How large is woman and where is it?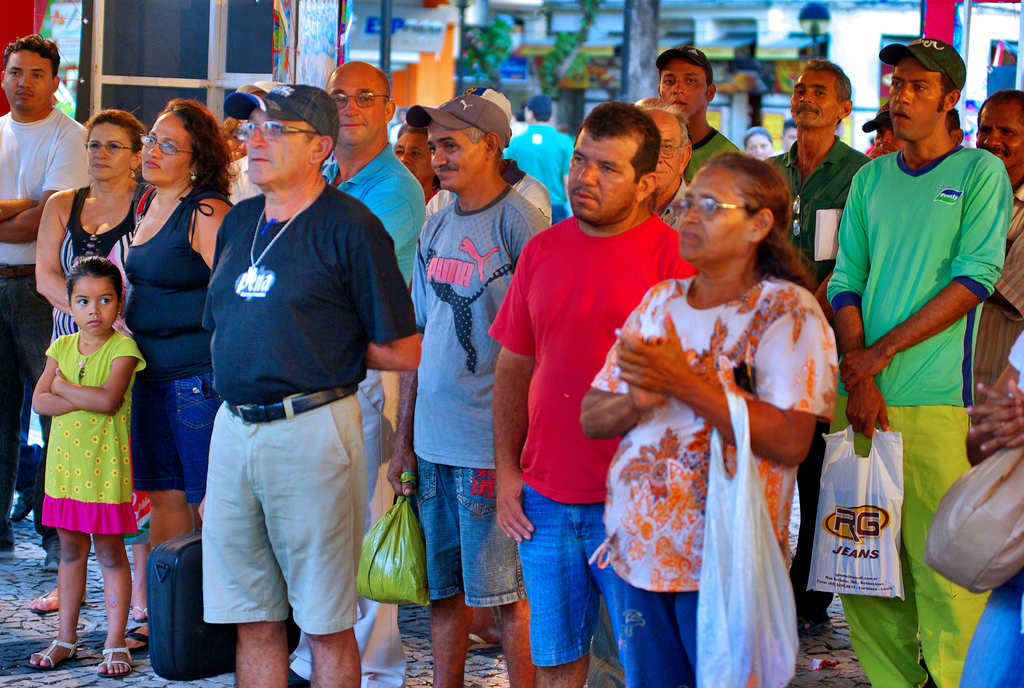
Bounding box: 600 127 835 687.
